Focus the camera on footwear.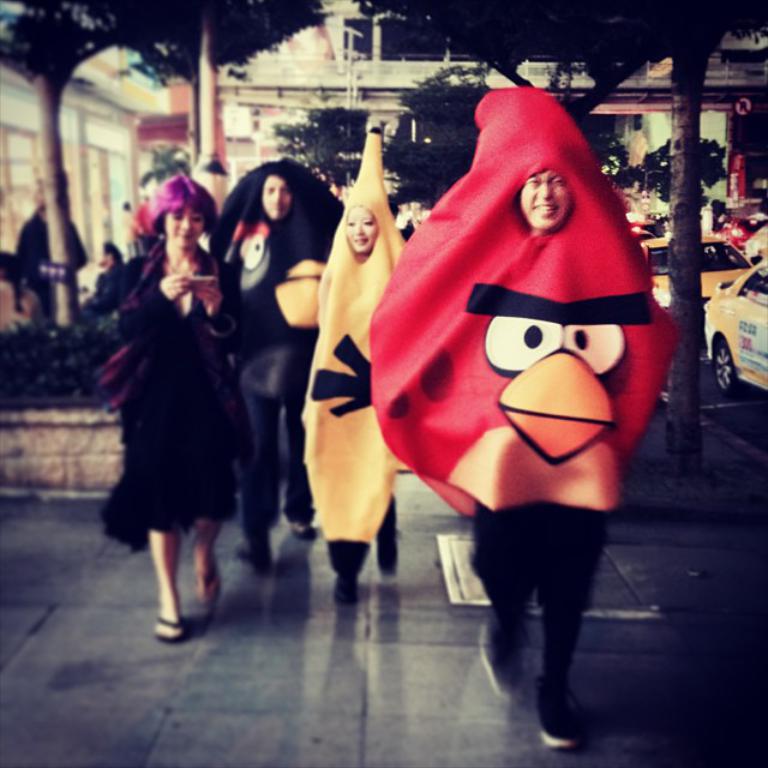
Focus region: <bbox>292, 518, 316, 541</bbox>.
